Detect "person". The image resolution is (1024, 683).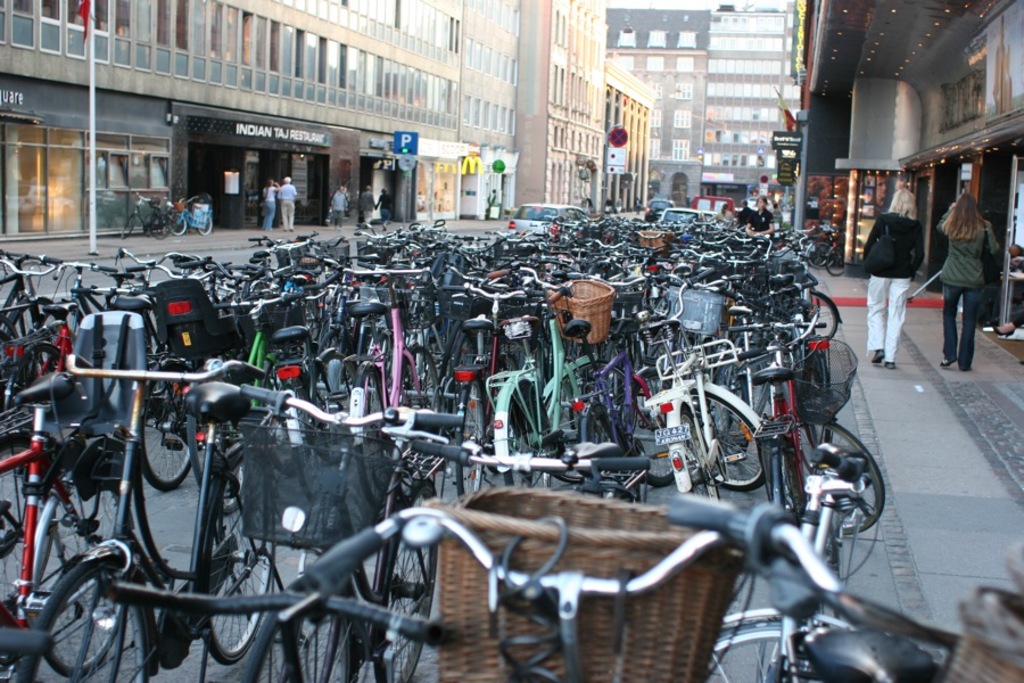
x1=716 y1=205 x2=740 y2=229.
